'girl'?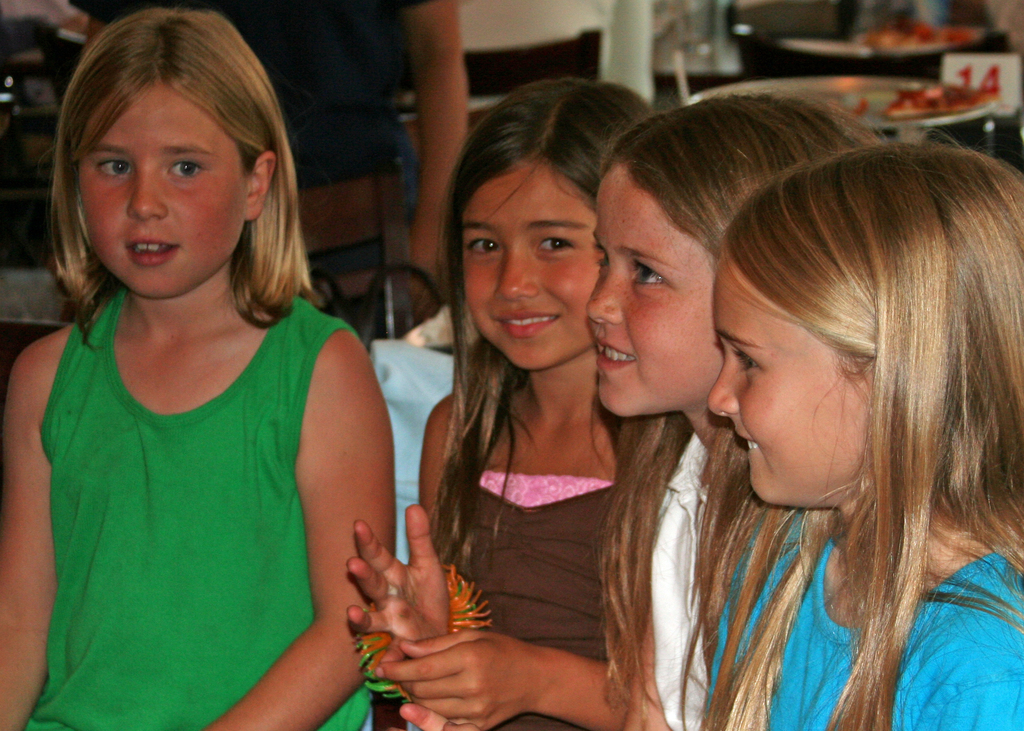
<box>585,97,881,730</box>
